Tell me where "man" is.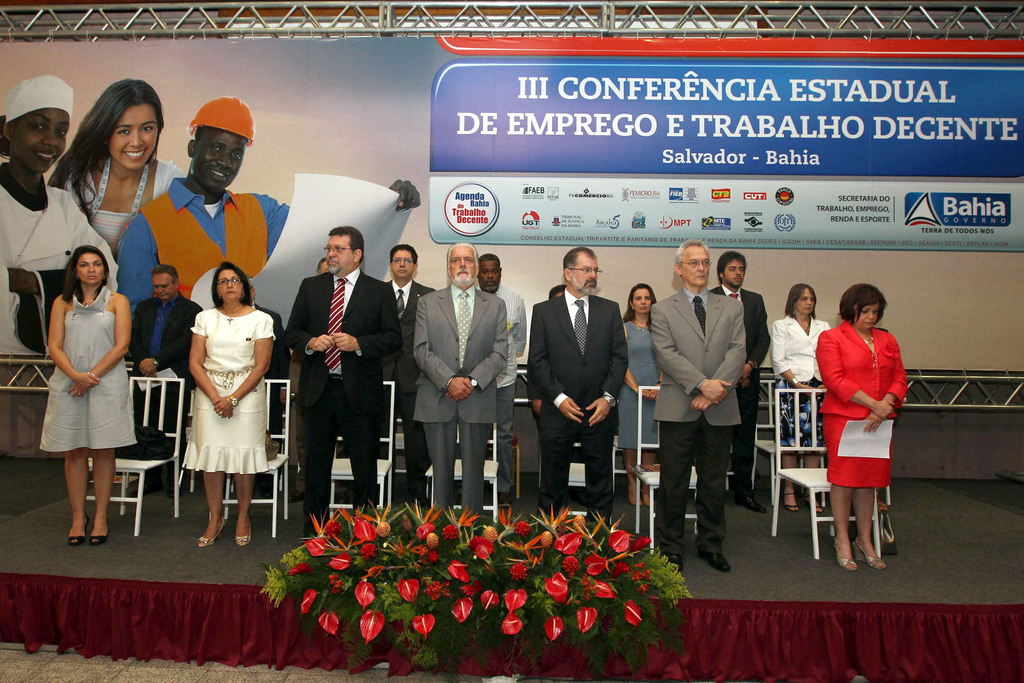
"man" is at l=319, t=258, r=330, b=274.
